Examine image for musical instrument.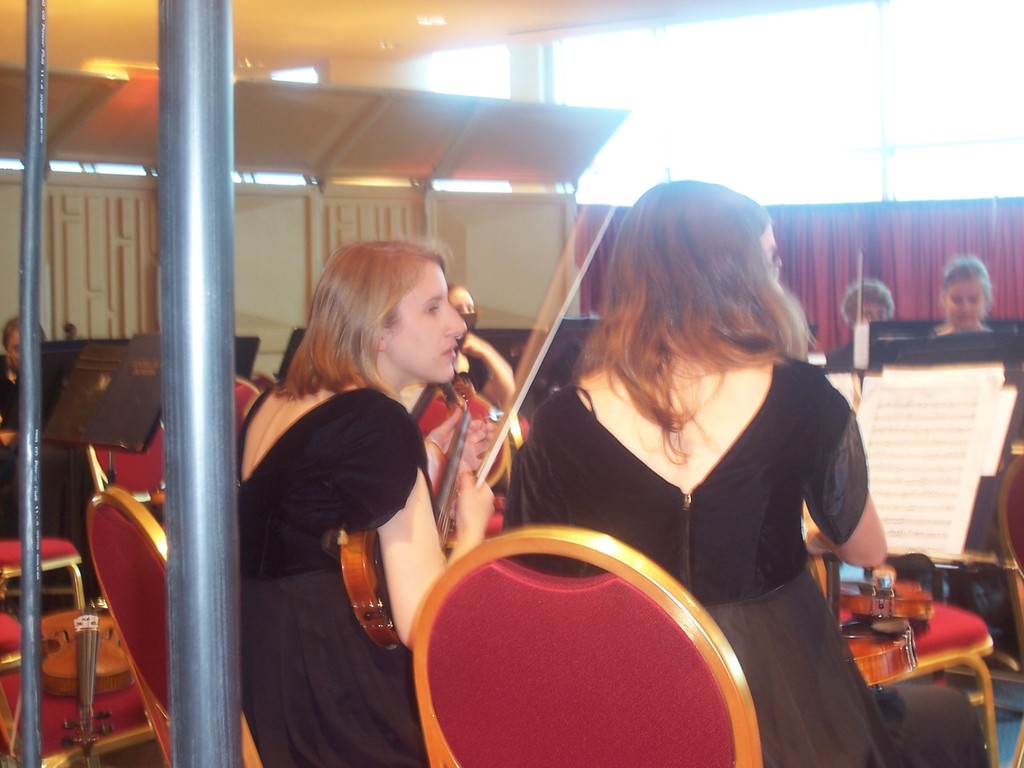
Examination result: <region>826, 554, 935, 677</region>.
